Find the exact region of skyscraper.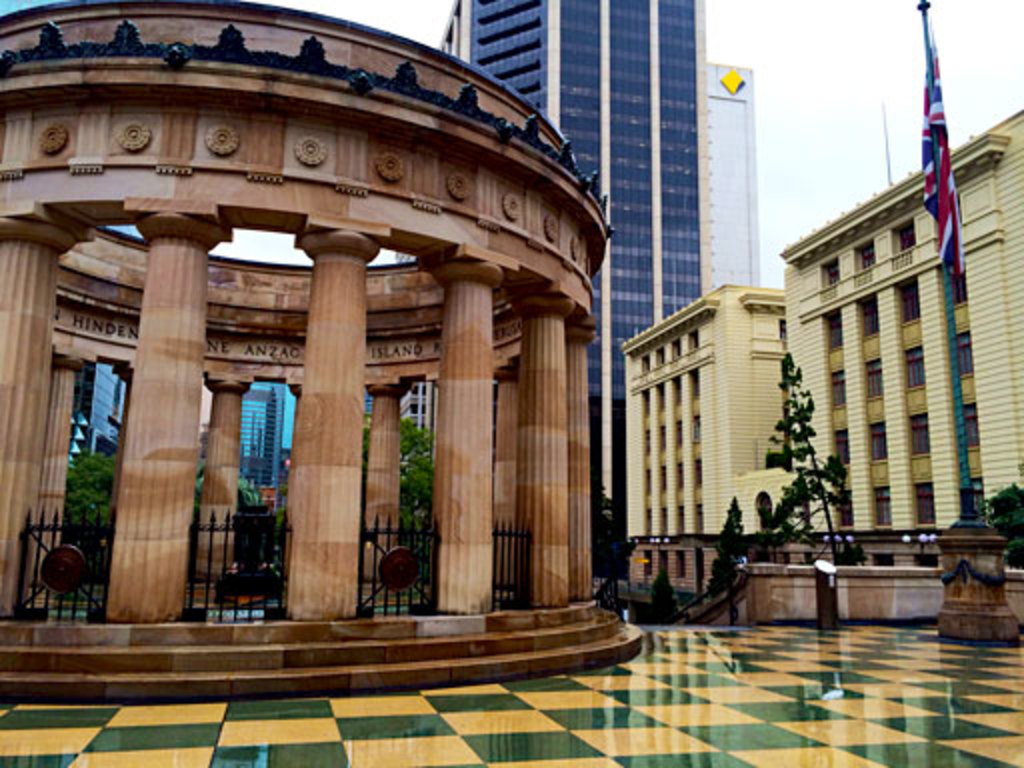
Exact region: Rect(68, 350, 144, 464).
